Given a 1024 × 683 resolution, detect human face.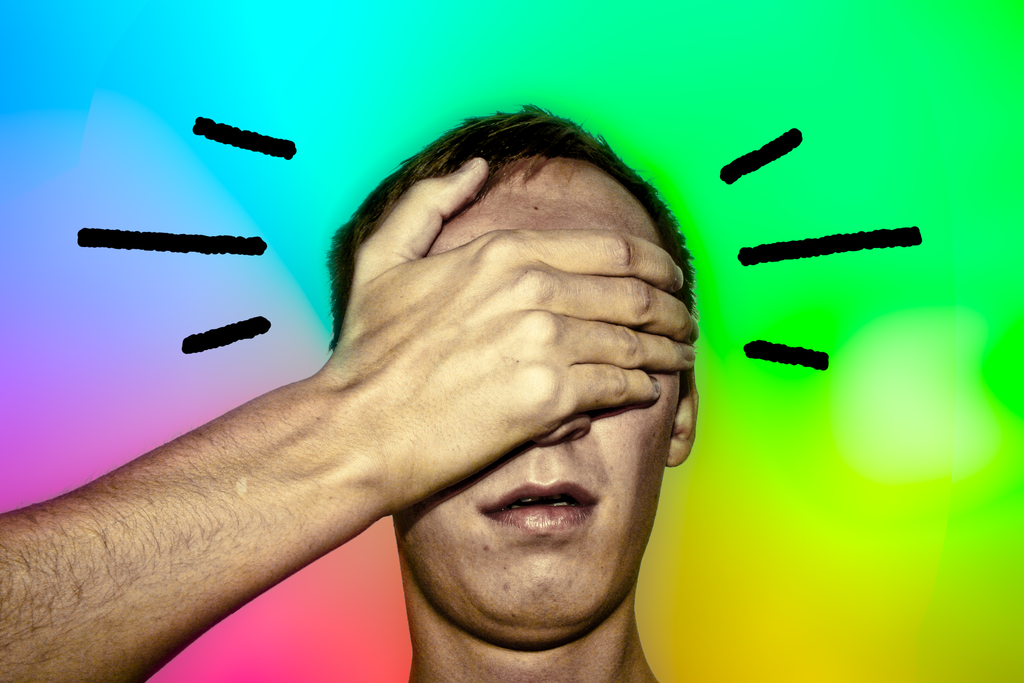
[404,163,679,639].
